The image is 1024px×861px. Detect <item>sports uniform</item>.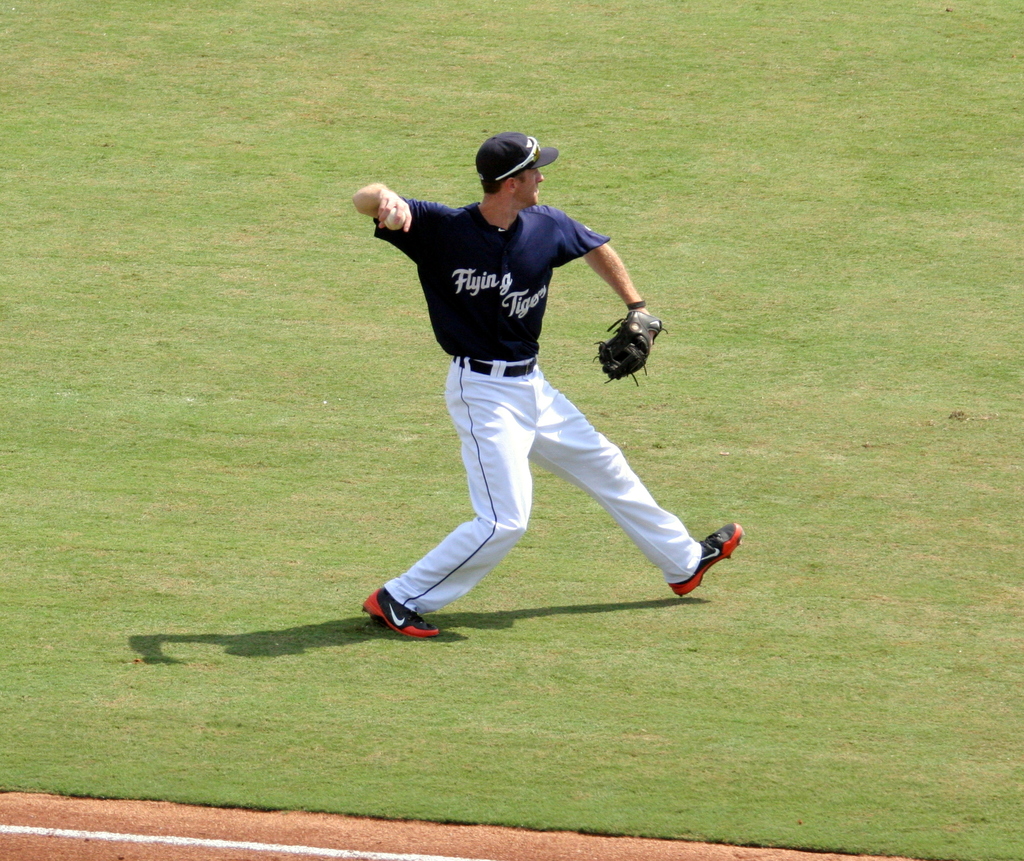
Detection: 317, 115, 744, 666.
